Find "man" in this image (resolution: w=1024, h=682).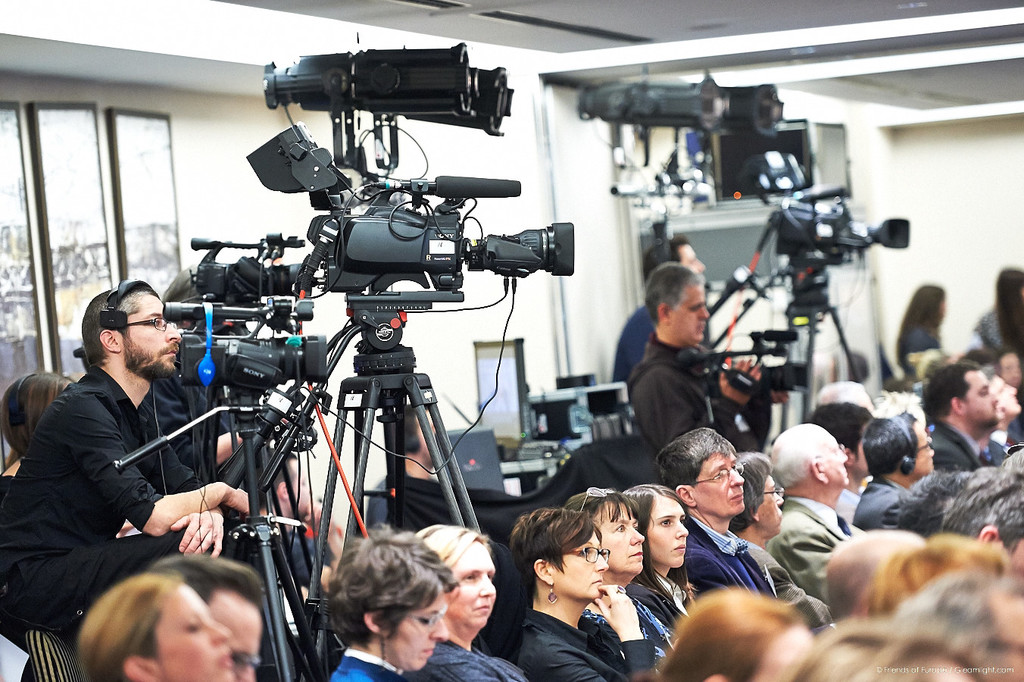
<region>806, 403, 876, 526</region>.
